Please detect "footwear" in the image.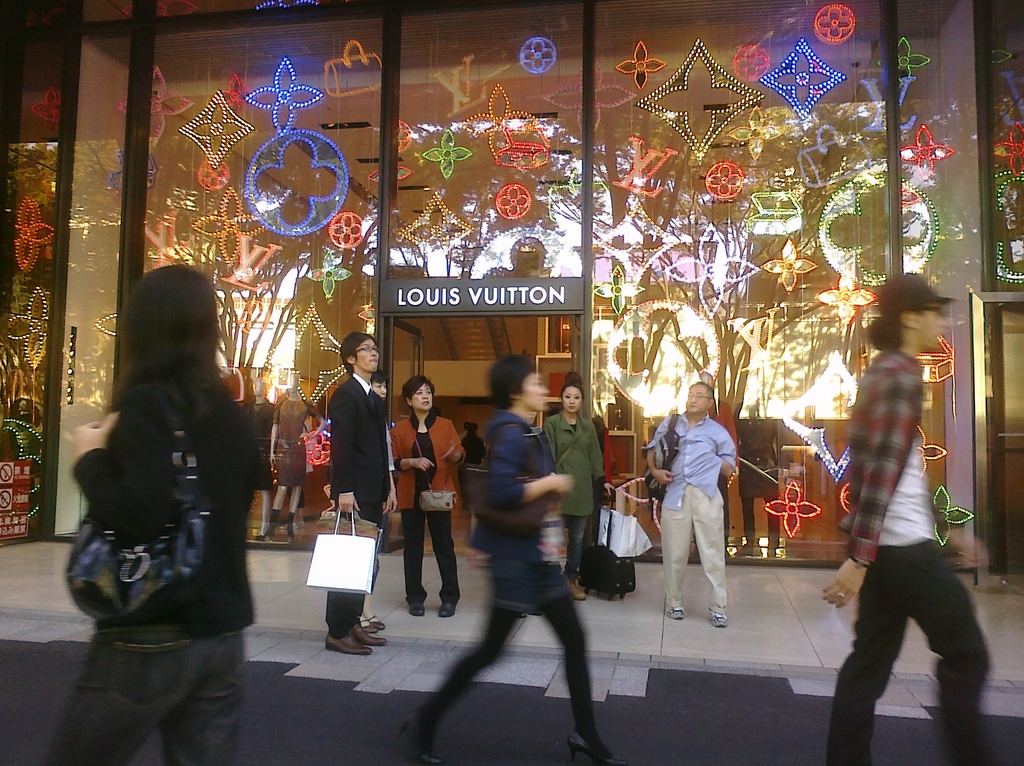
region(710, 611, 728, 630).
